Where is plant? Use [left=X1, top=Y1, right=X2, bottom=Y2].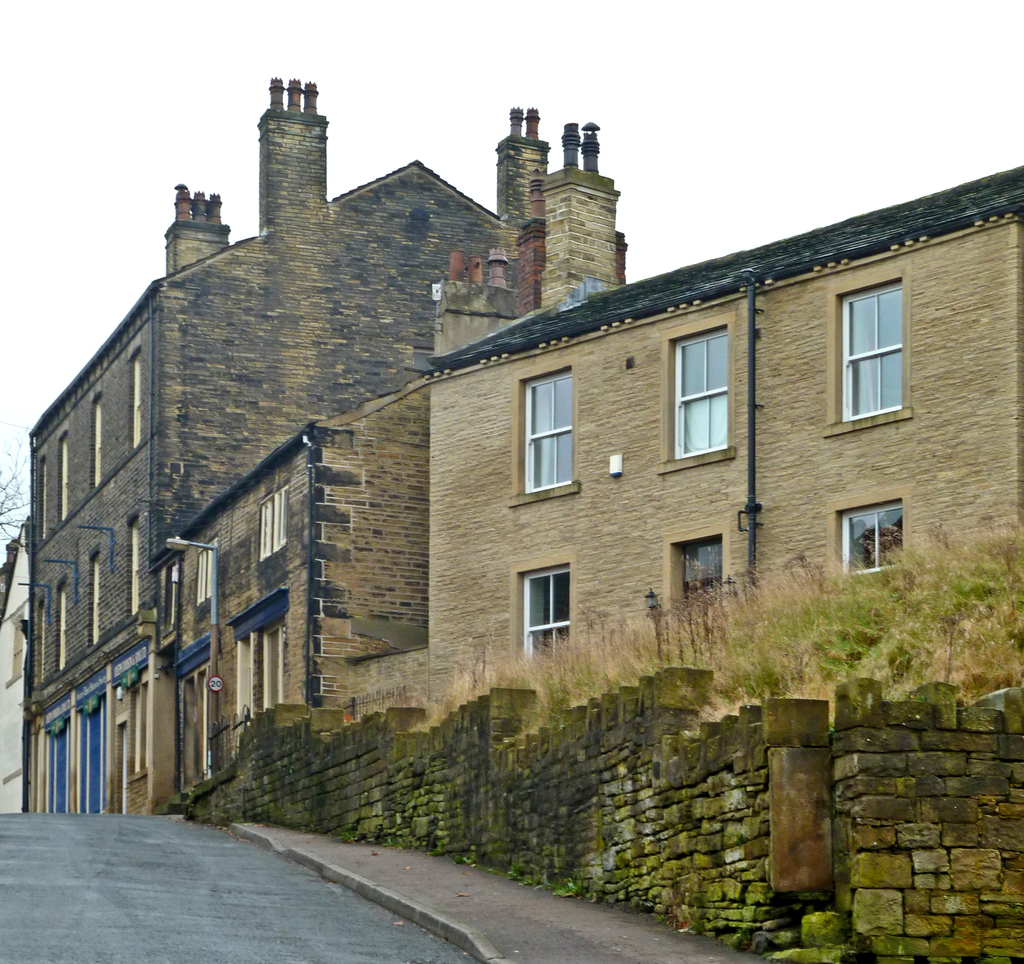
[left=506, top=860, right=536, bottom=889].
